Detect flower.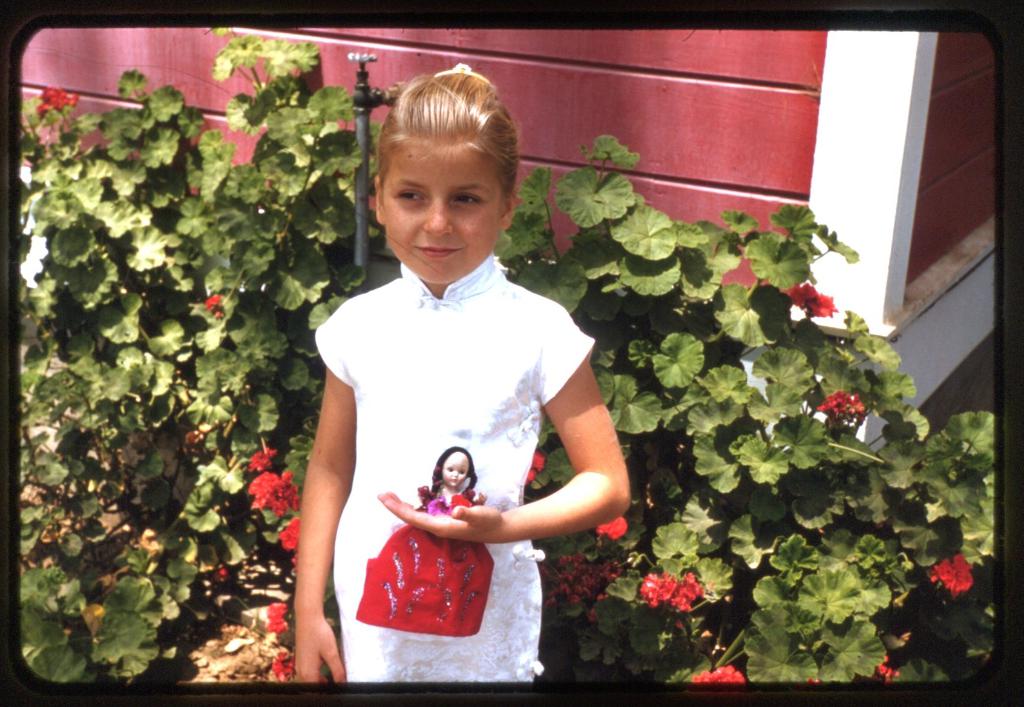
Detected at {"left": 212, "top": 565, "right": 229, "bottom": 584}.
